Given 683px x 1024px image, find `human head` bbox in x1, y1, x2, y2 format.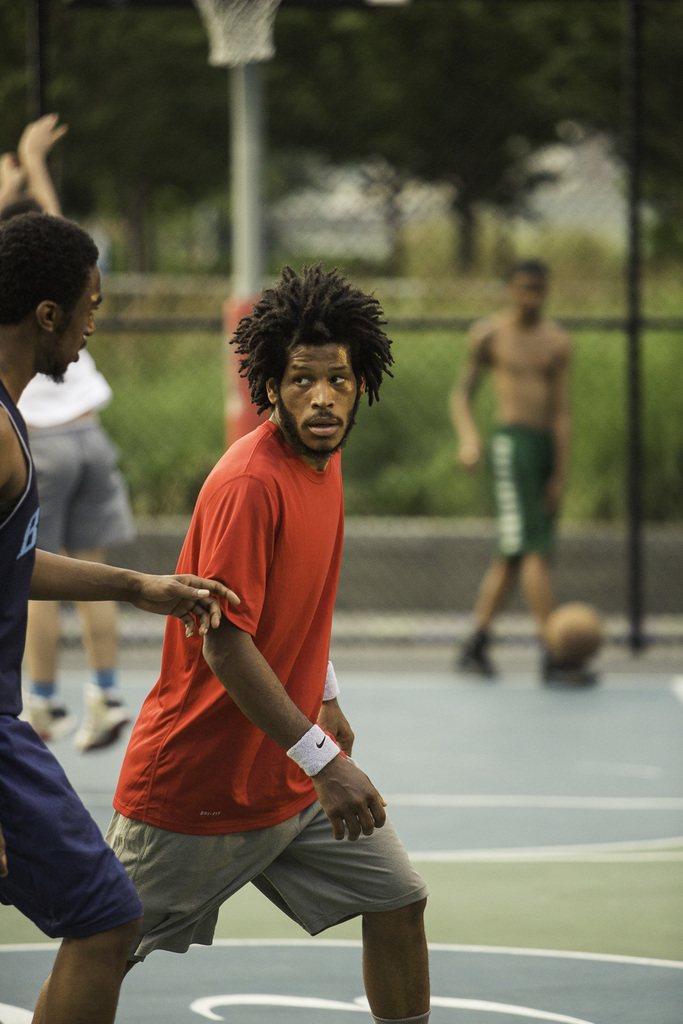
0, 214, 108, 385.
